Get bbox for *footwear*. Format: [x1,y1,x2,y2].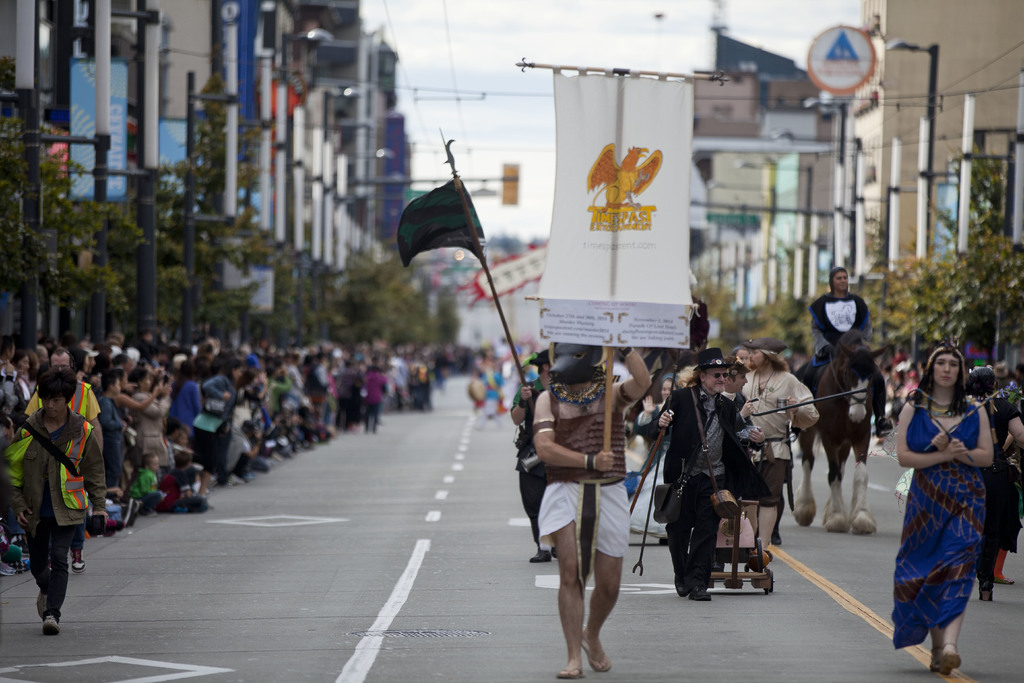
[42,613,60,632].
